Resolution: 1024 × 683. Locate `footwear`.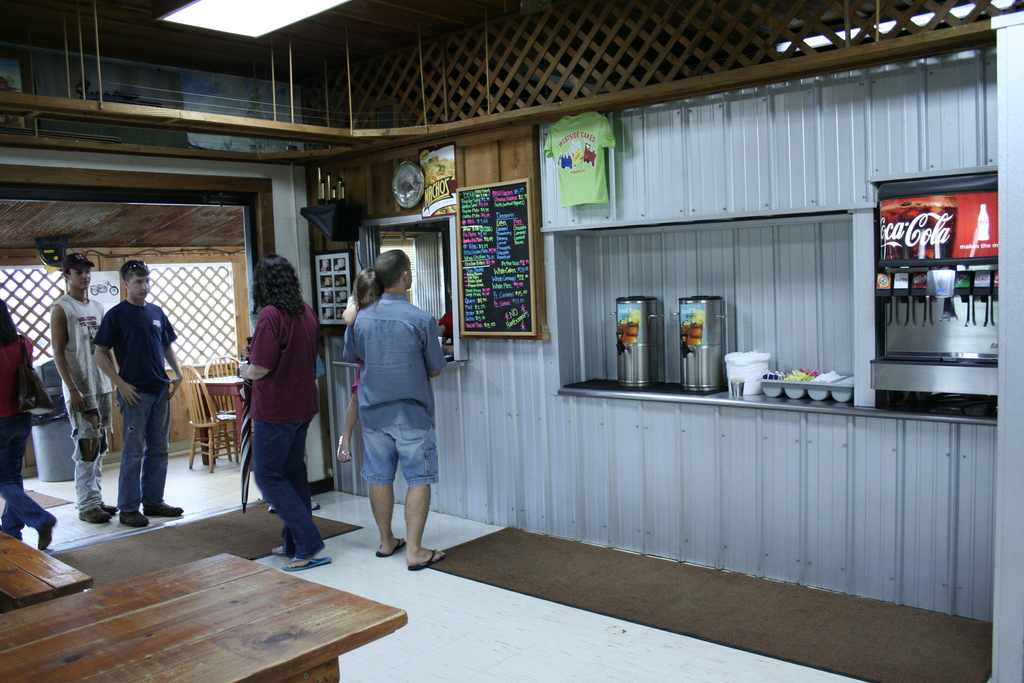
<box>311,499,323,514</box>.
